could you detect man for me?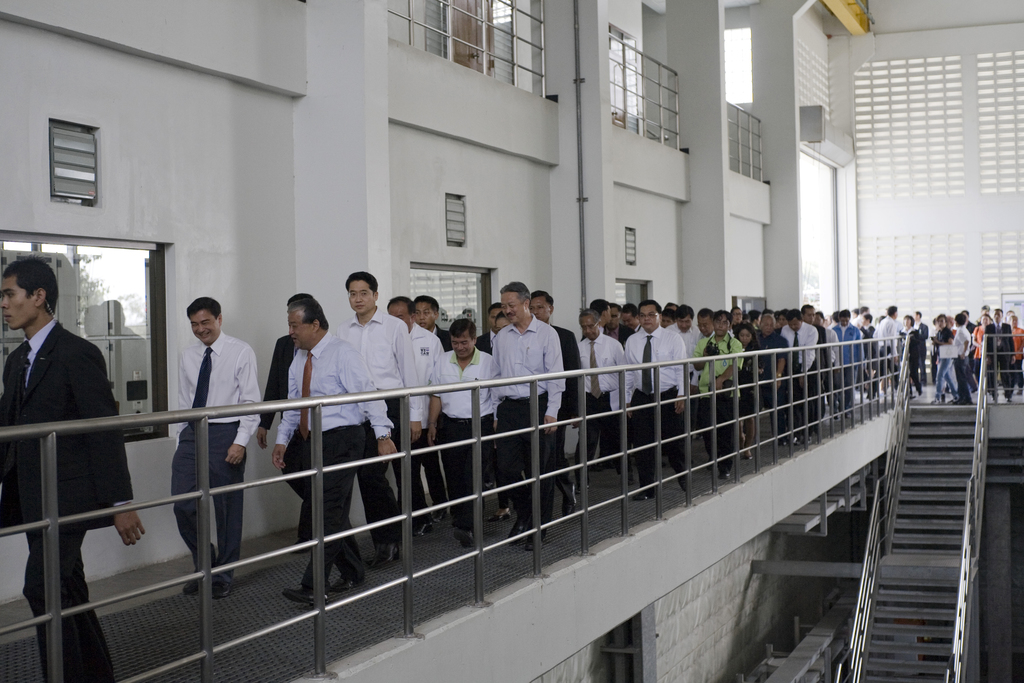
Detection result: pyautogui.locateOnScreen(168, 294, 260, 597).
